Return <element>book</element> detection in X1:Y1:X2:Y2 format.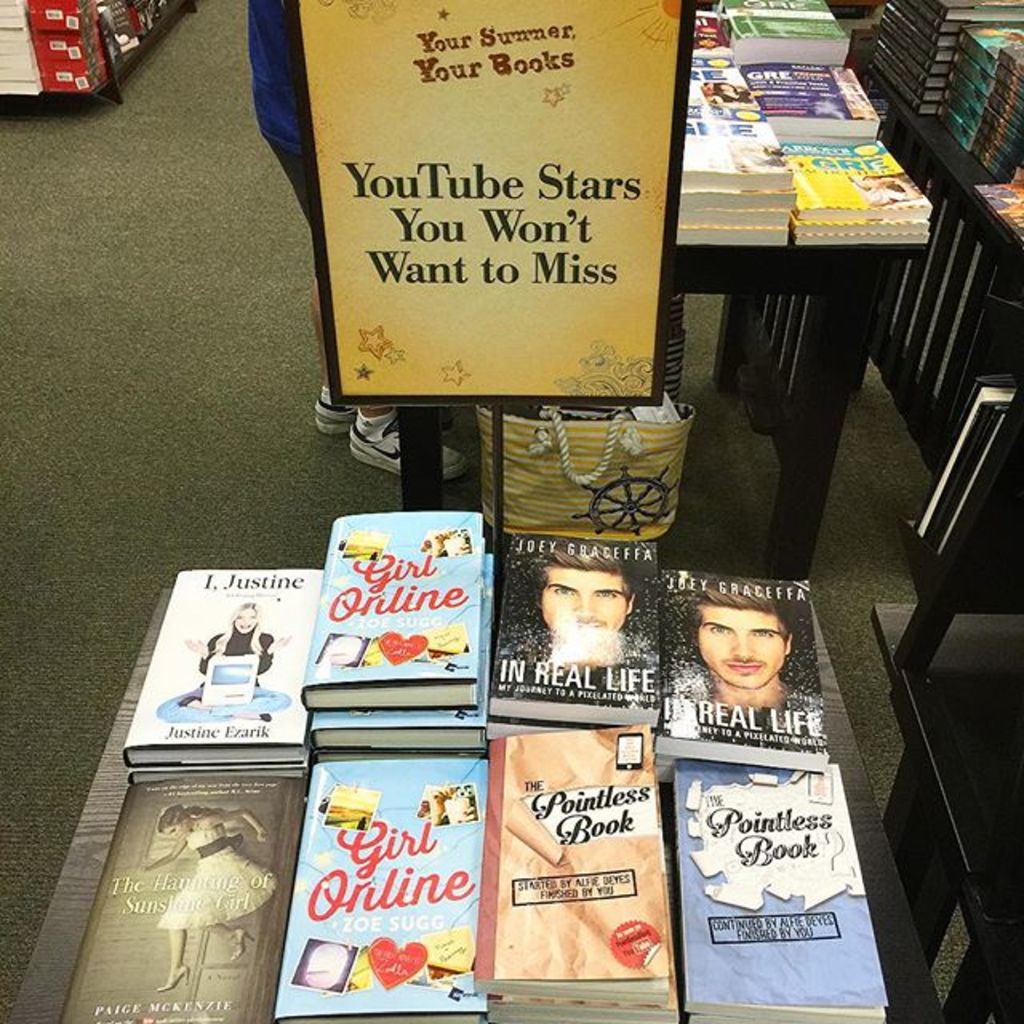
480:730:683:1022.
